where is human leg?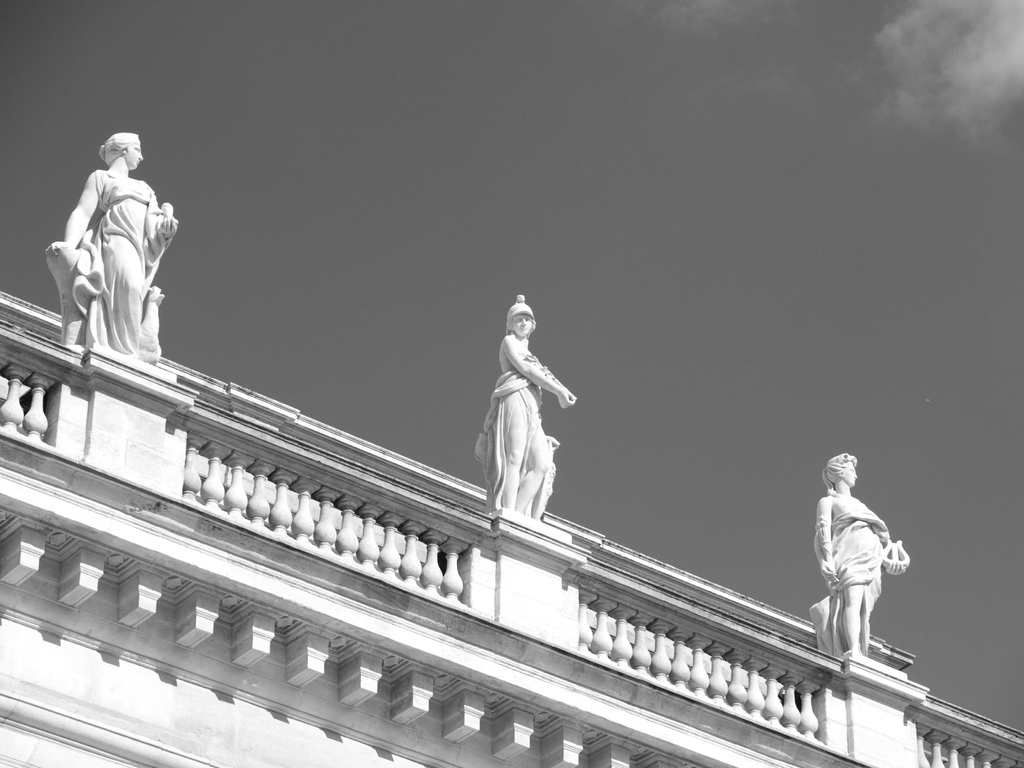
BBox(842, 580, 863, 654).
